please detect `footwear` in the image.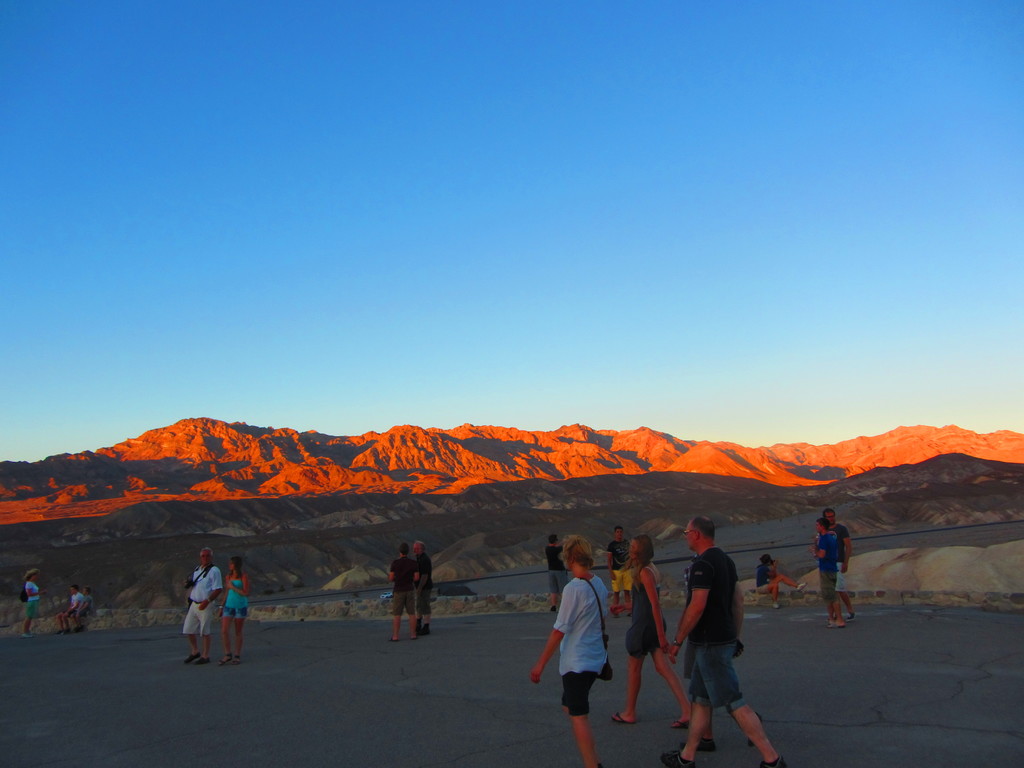
<bbox>796, 581, 812, 595</bbox>.
